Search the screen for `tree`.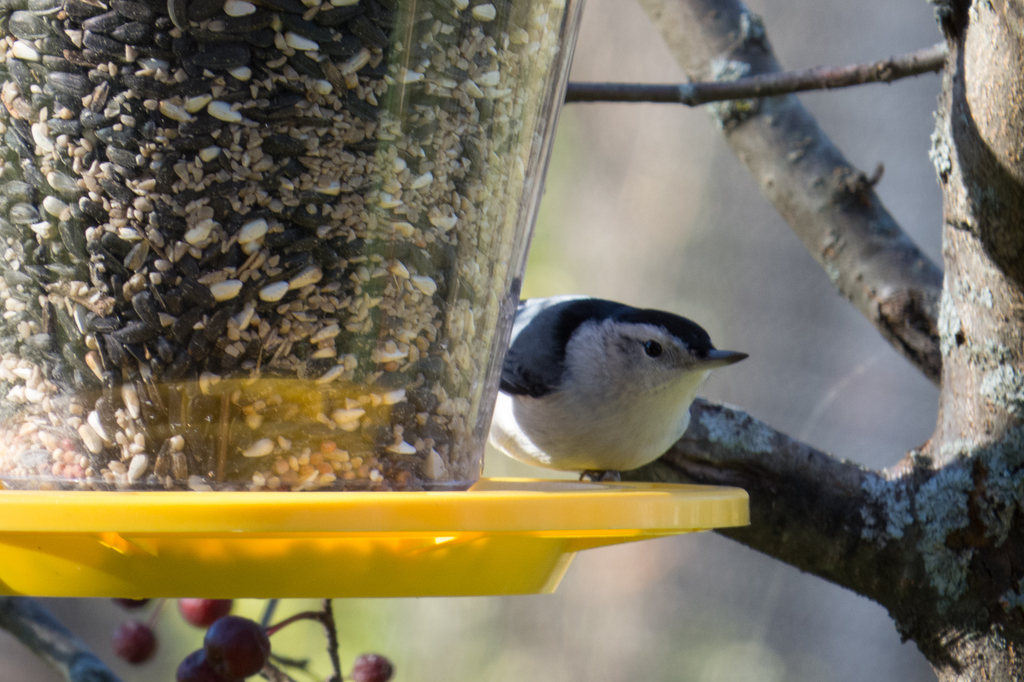
Found at 569:0:1023:681.
